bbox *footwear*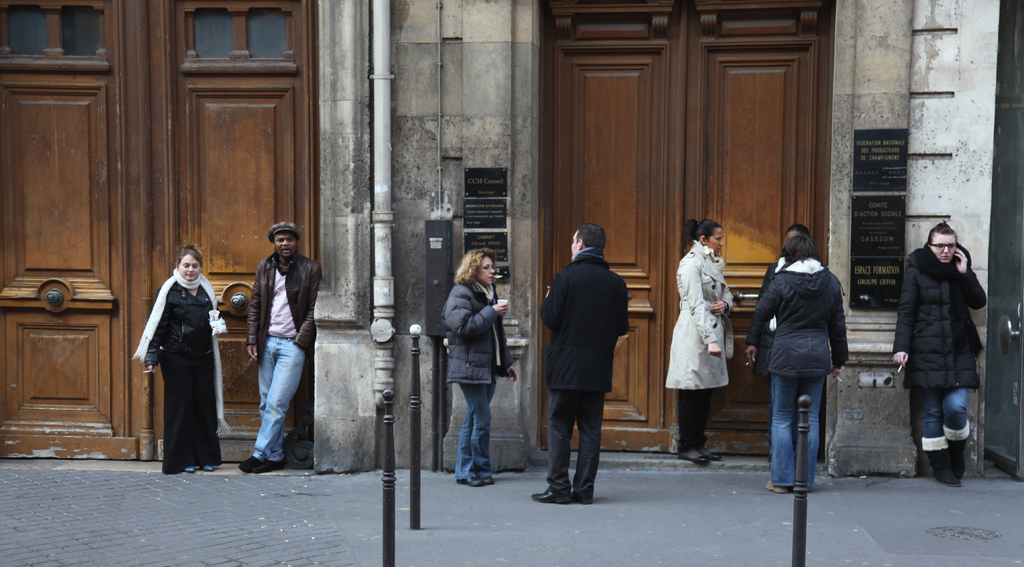
select_region(481, 475, 493, 488)
